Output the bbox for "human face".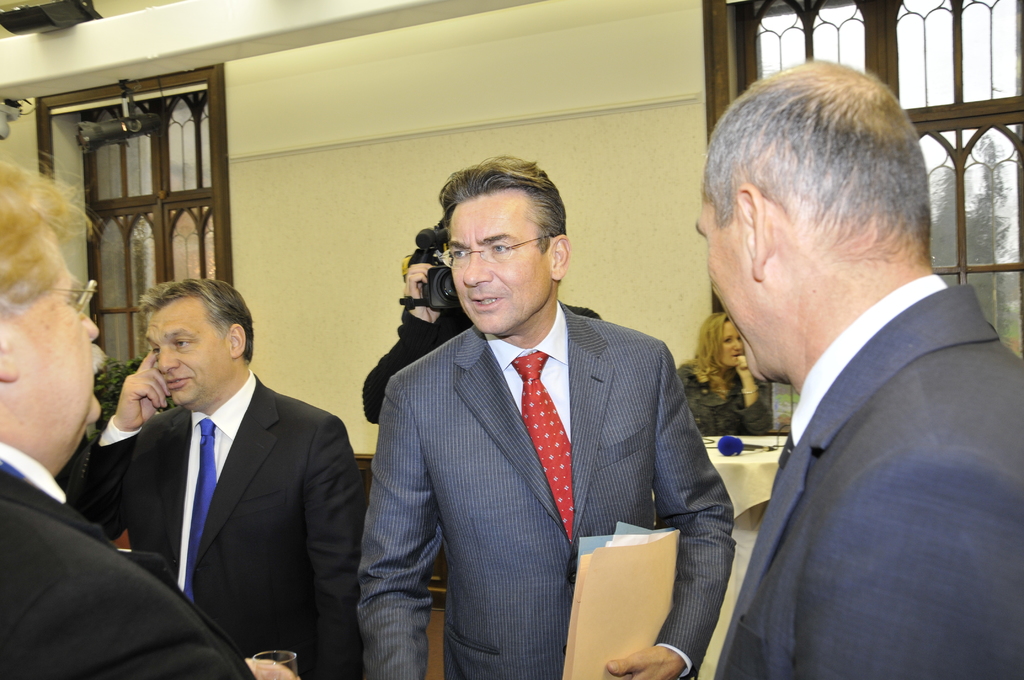
[451,191,555,330].
